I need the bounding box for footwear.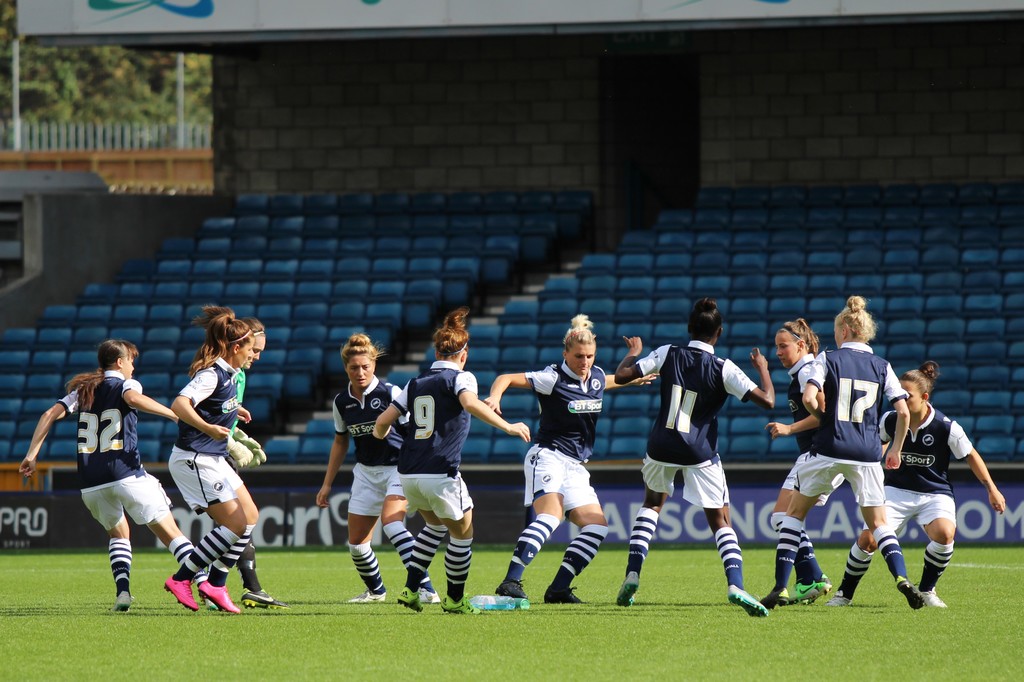
Here it is: bbox=(111, 587, 135, 614).
